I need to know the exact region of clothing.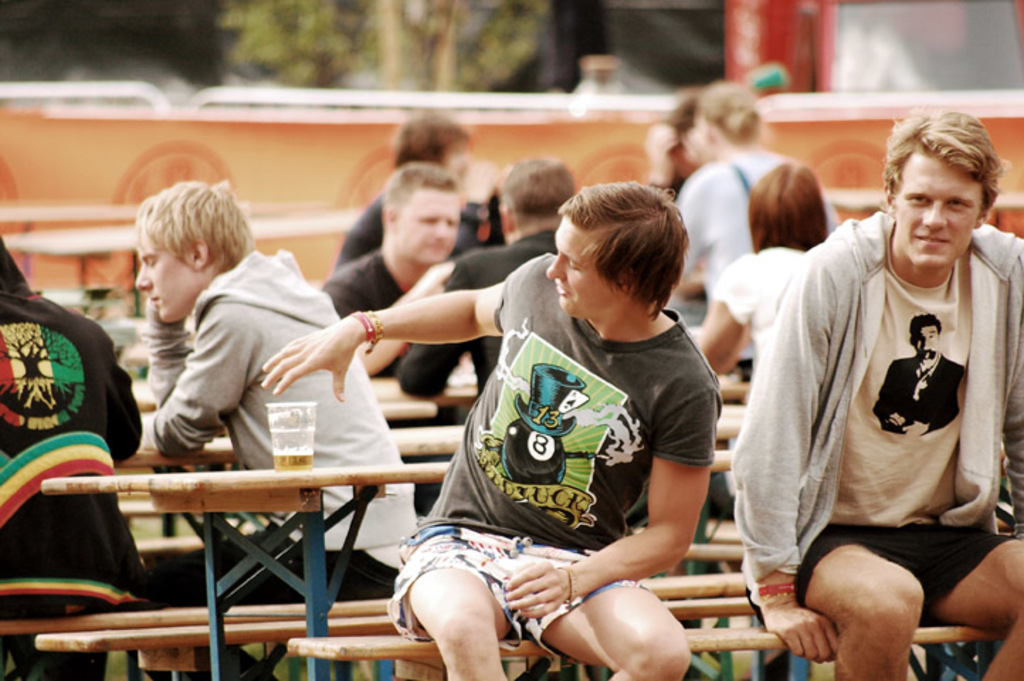
Region: 411/265/719/646.
